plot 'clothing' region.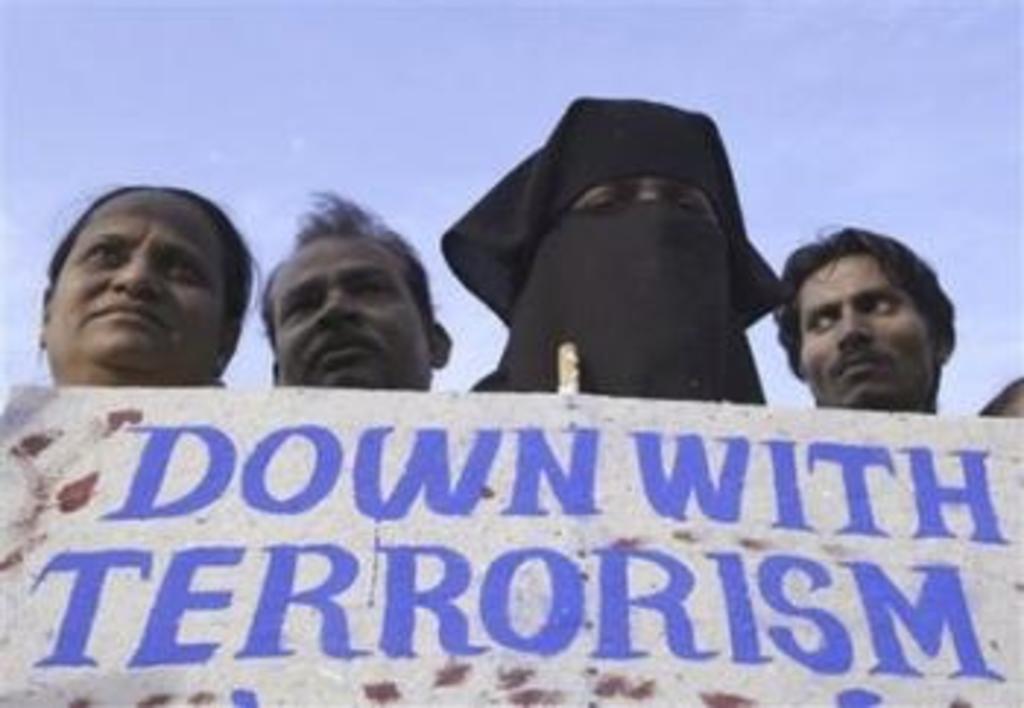
Plotted at detection(453, 97, 810, 421).
